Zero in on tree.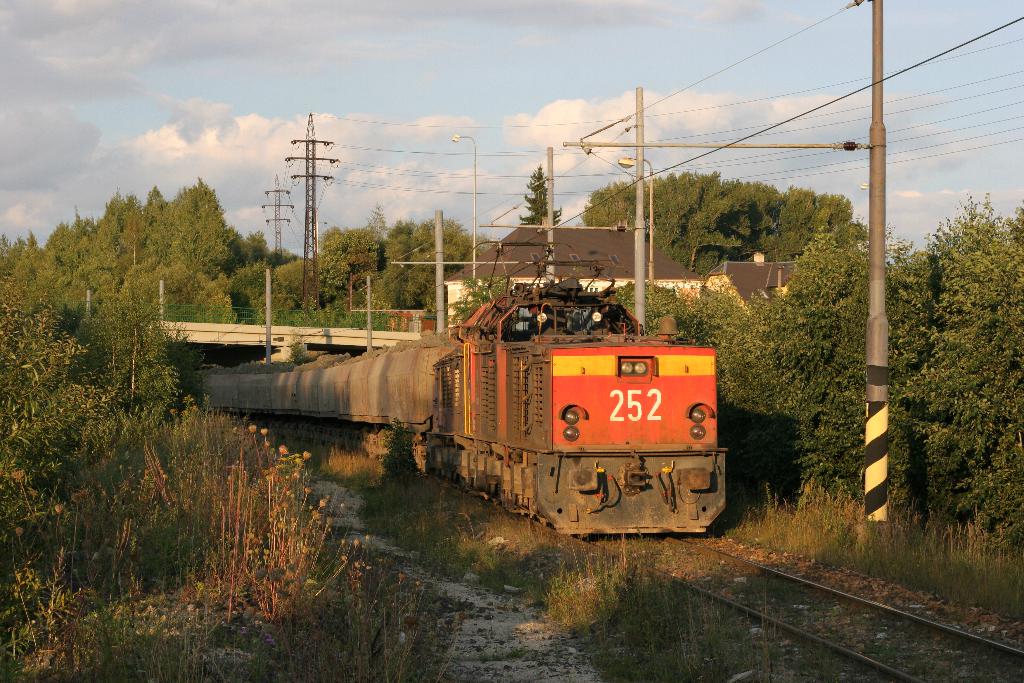
Zeroed in: left=519, top=160, right=561, bottom=224.
